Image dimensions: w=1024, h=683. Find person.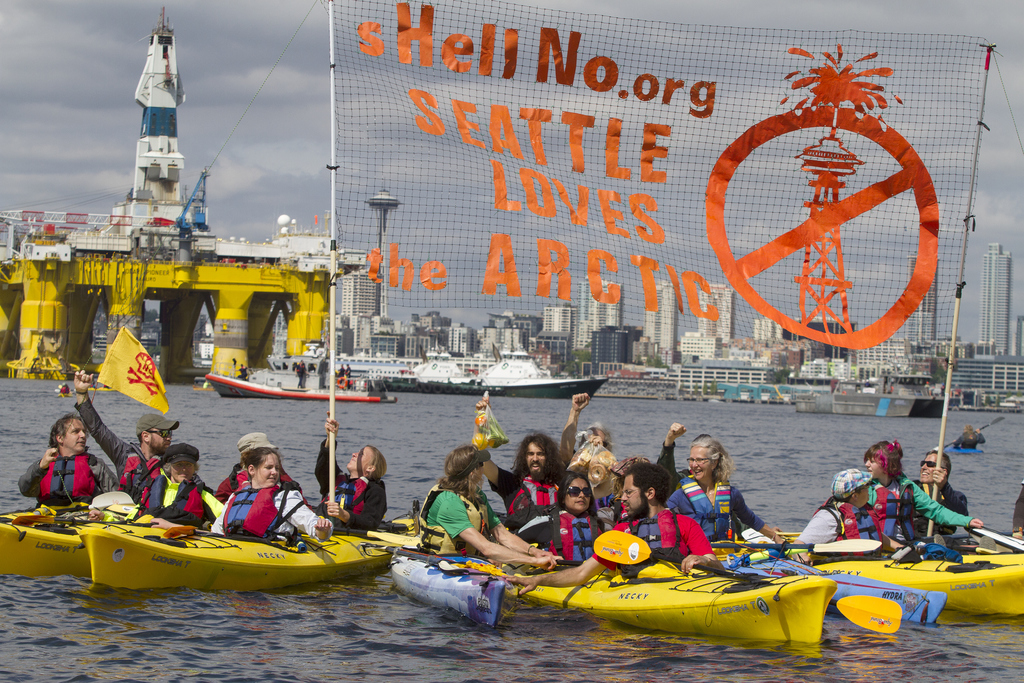
detection(650, 418, 737, 490).
